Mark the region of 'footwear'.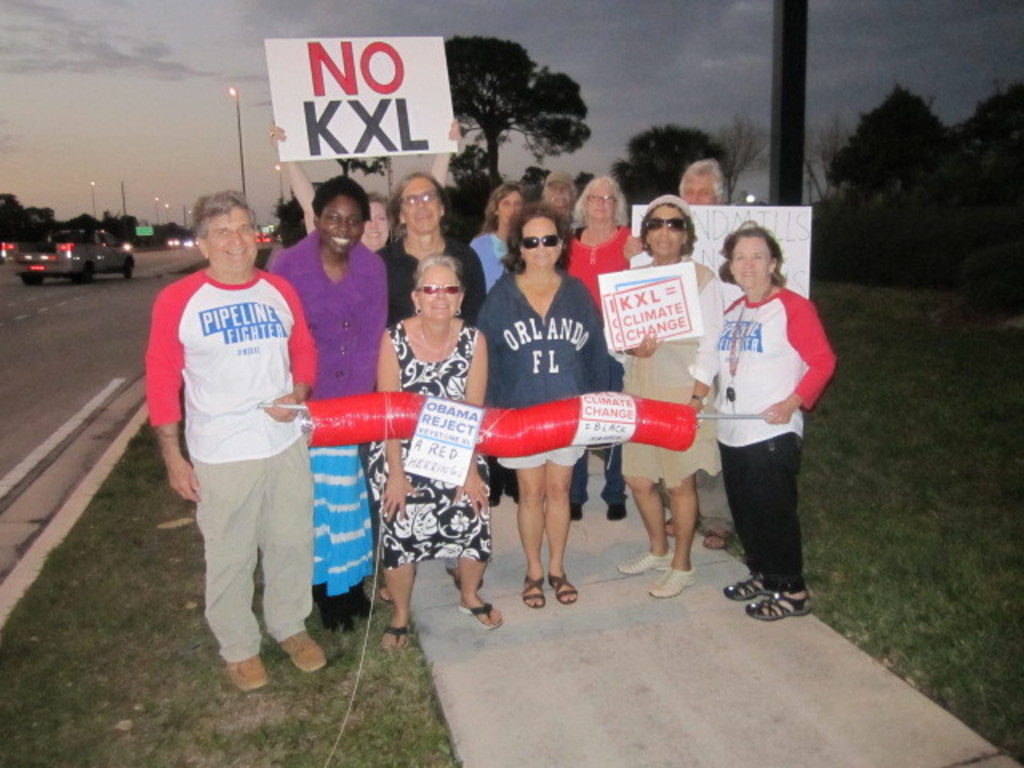
Region: (left=342, top=584, right=366, bottom=616).
